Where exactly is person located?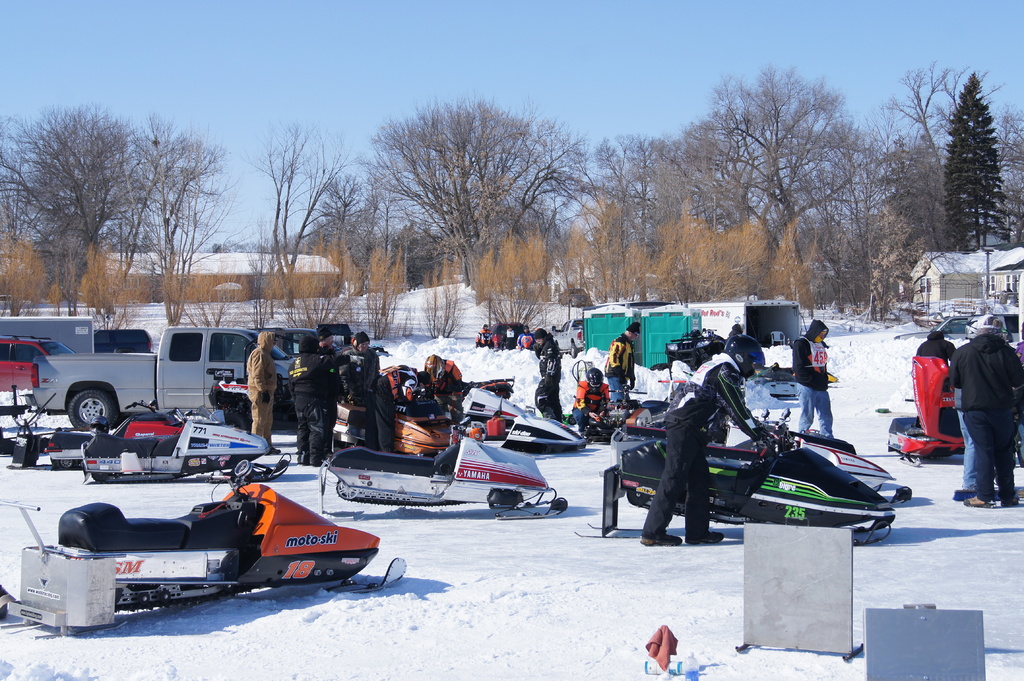
Its bounding box is [x1=515, y1=324, x2=536, y2=352].
